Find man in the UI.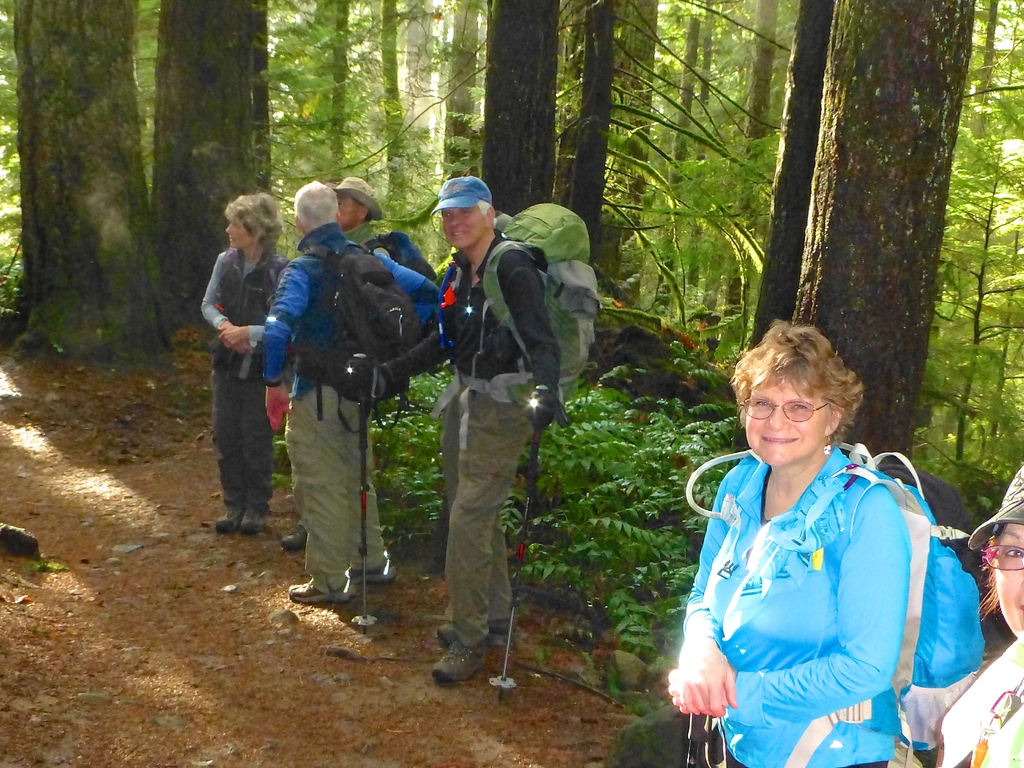
UI element at bbox=[255, 197, 430, 641].
